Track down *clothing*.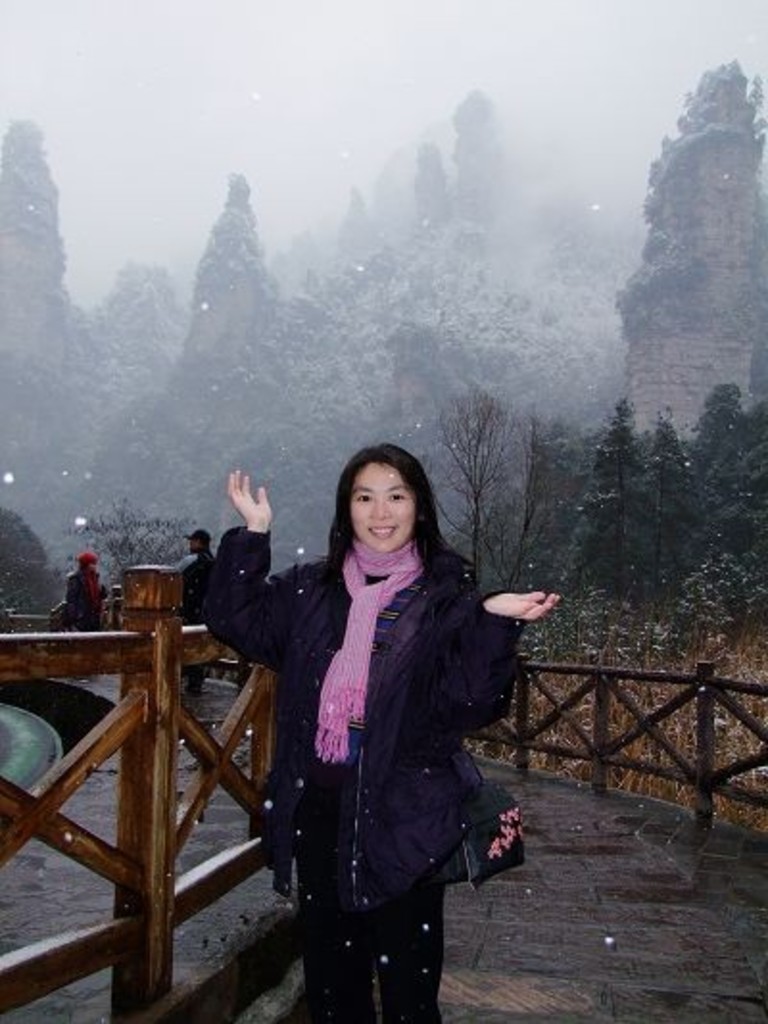
Tracked to [180, 546, 223, 642].
